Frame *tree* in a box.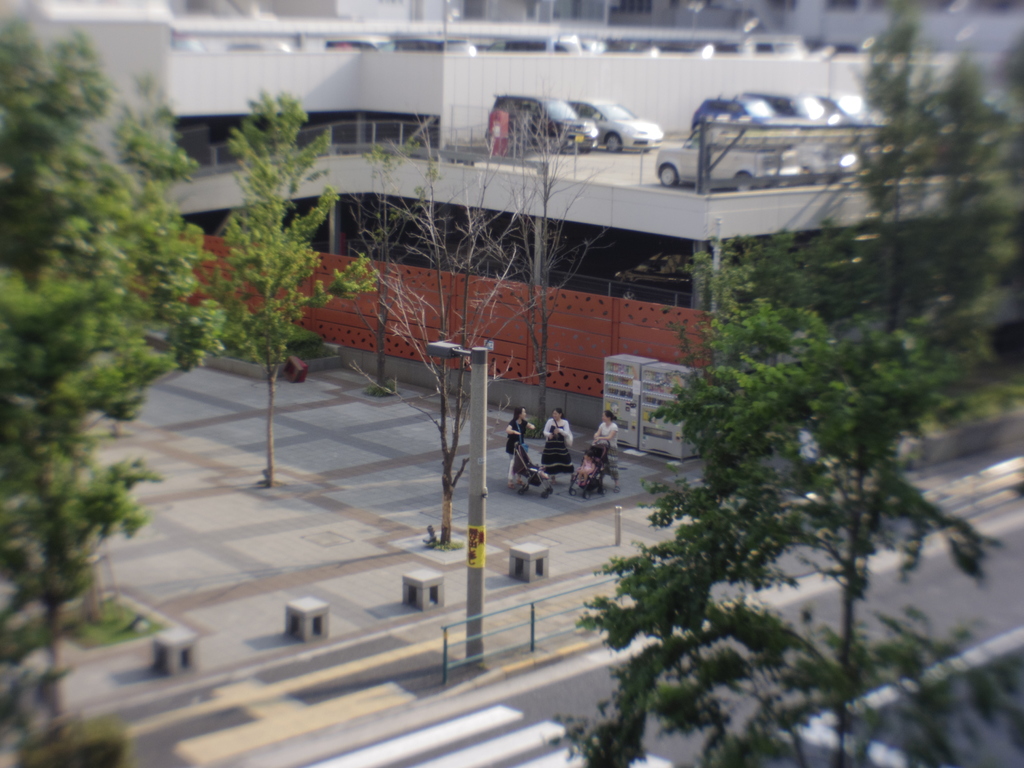
(342,109,589,550).
